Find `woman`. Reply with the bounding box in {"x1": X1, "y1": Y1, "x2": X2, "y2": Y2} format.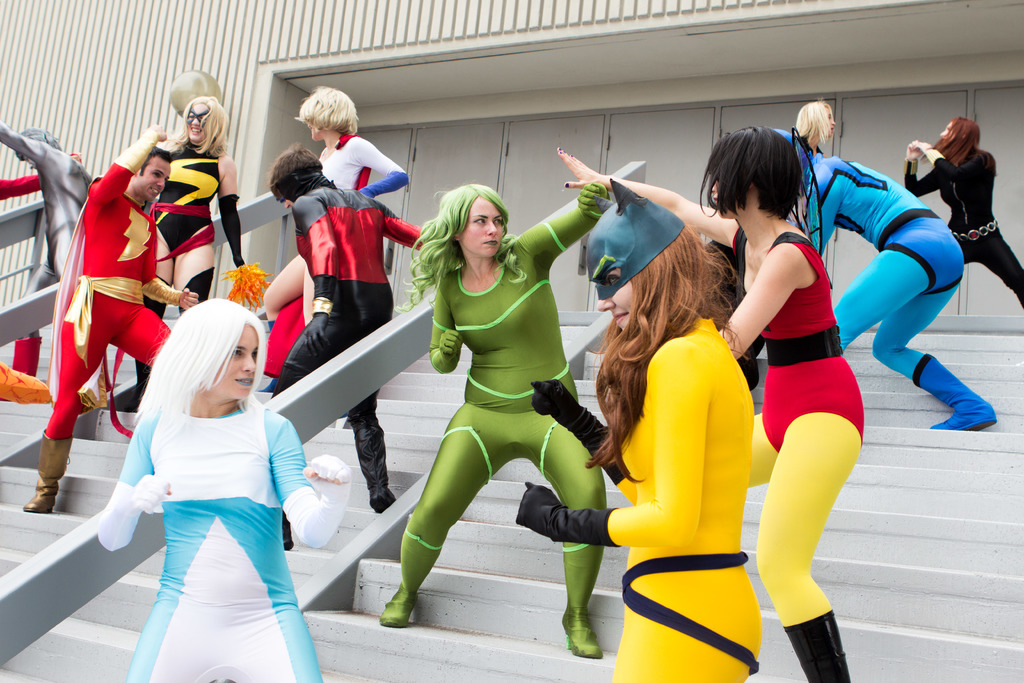
{"x1": 381, "y1": 158, "x2": 614, "y2": 646}.
